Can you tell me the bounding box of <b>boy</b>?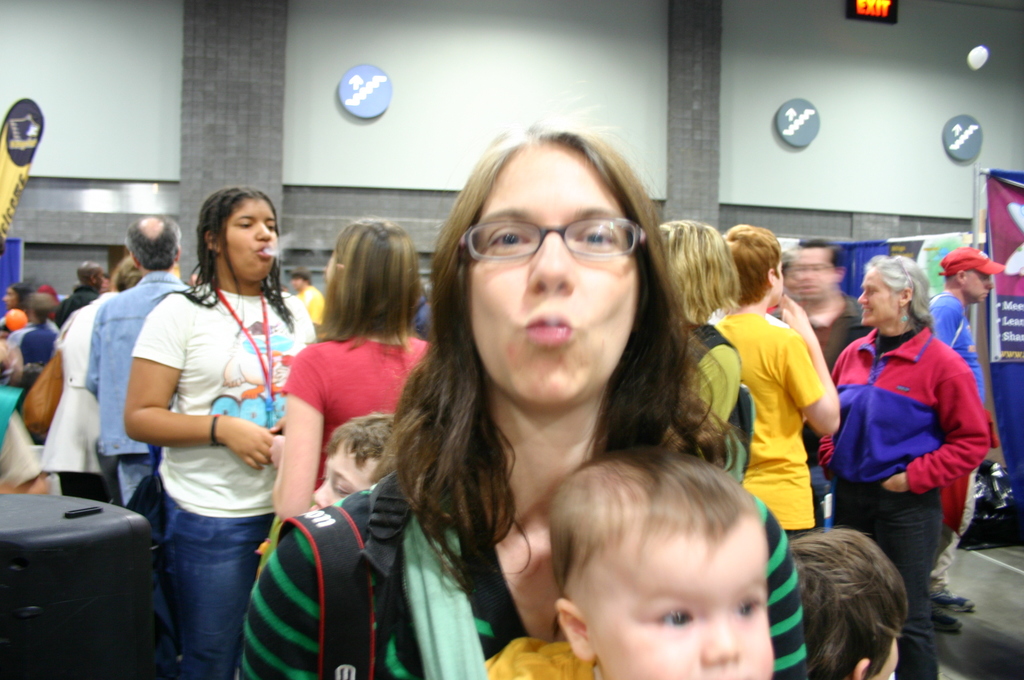
790:528:911:679.
